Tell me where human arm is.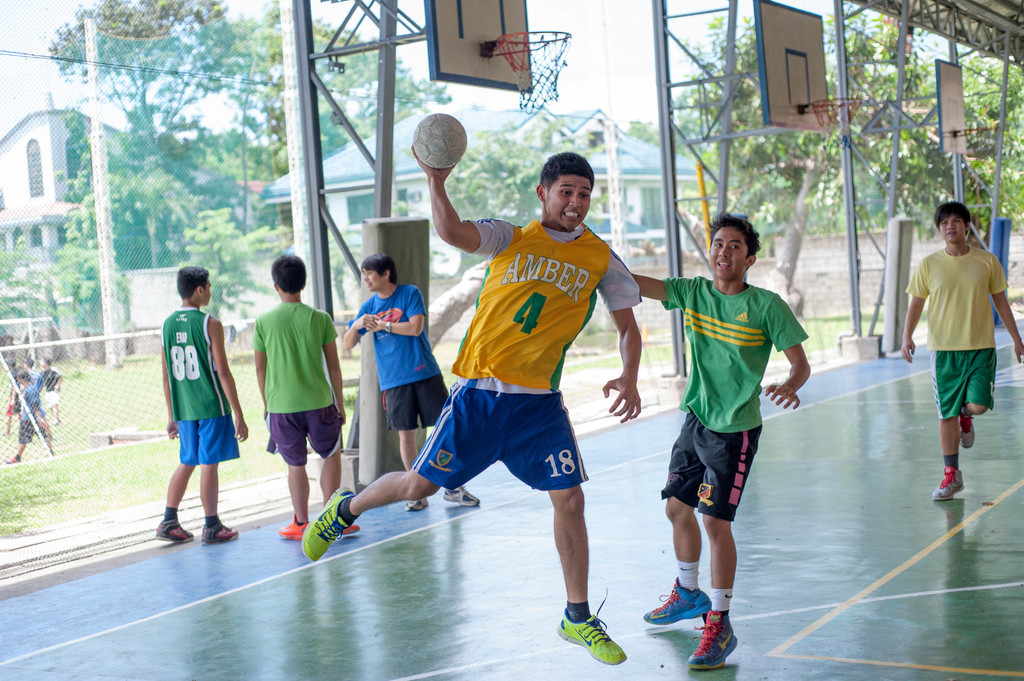
human arm is at x1=359, y1=287, x2=430, y2=340.
